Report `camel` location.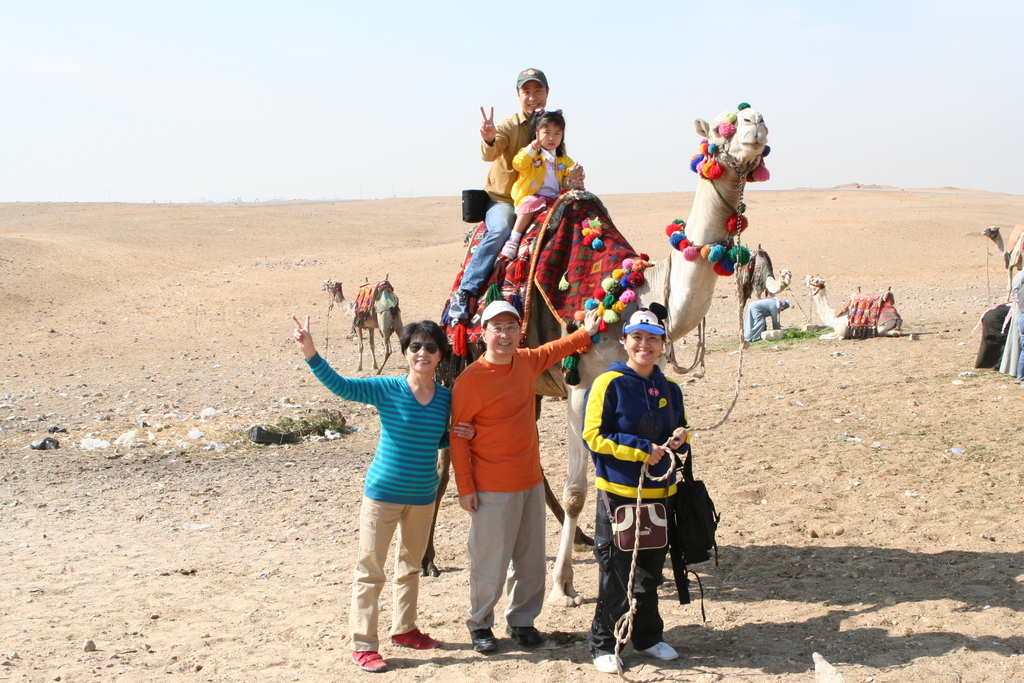
Report: 320, 279, 403, 377.
